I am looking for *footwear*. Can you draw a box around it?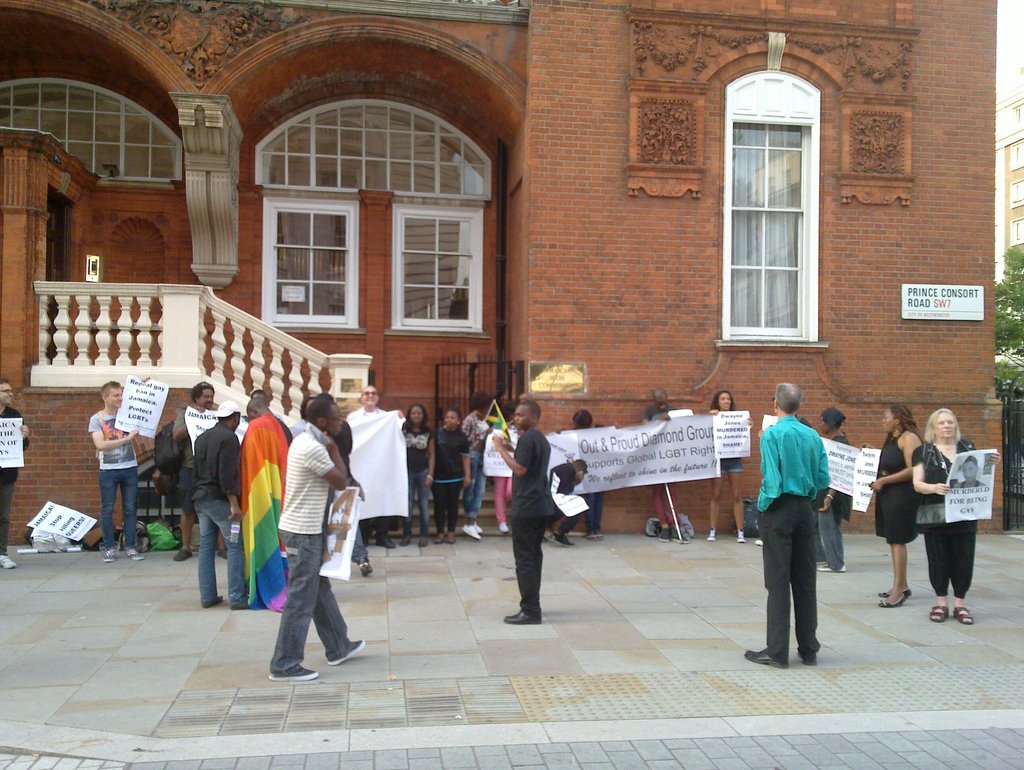
Sure, the bounding box is [498,520,509,530].
